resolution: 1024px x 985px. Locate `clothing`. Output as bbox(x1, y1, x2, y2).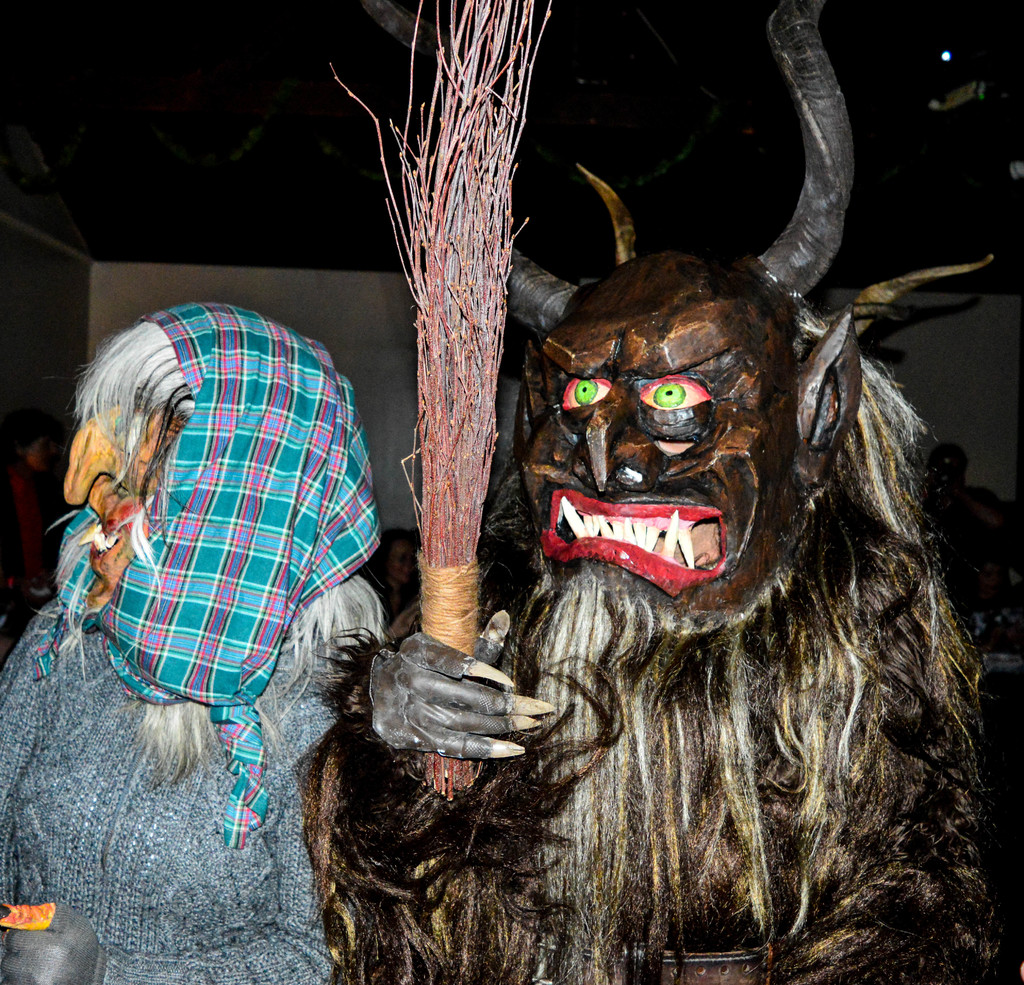
bbox(0, 303, 335, 984).
